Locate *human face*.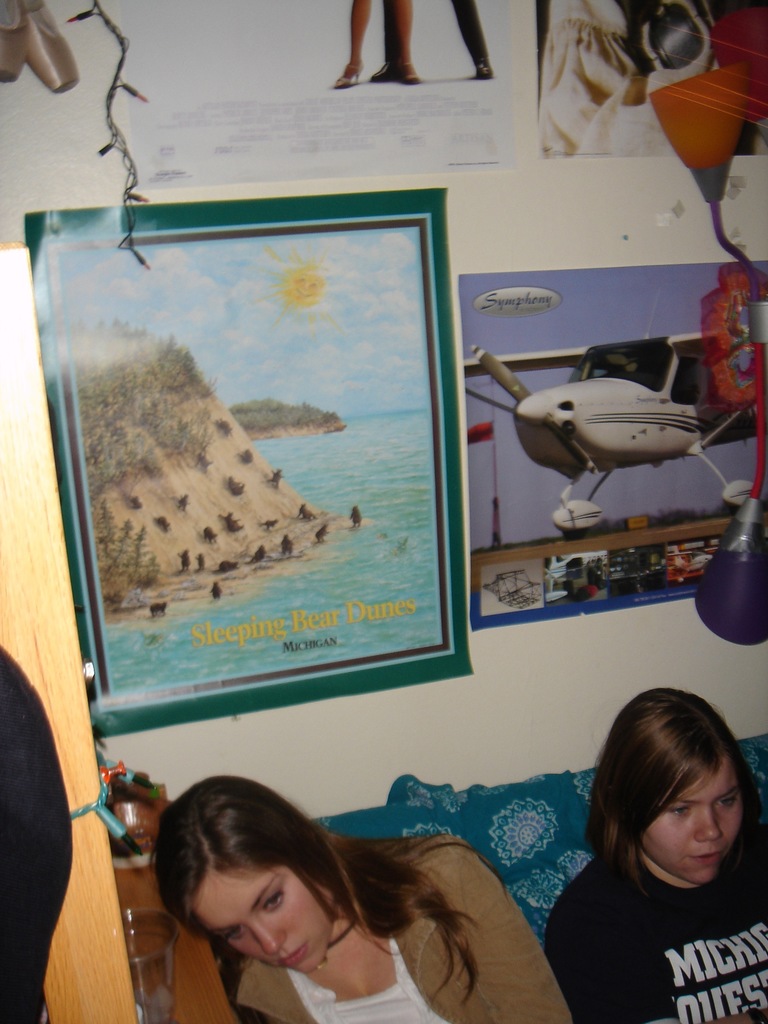
Bounding box: 640,752,738,879.
